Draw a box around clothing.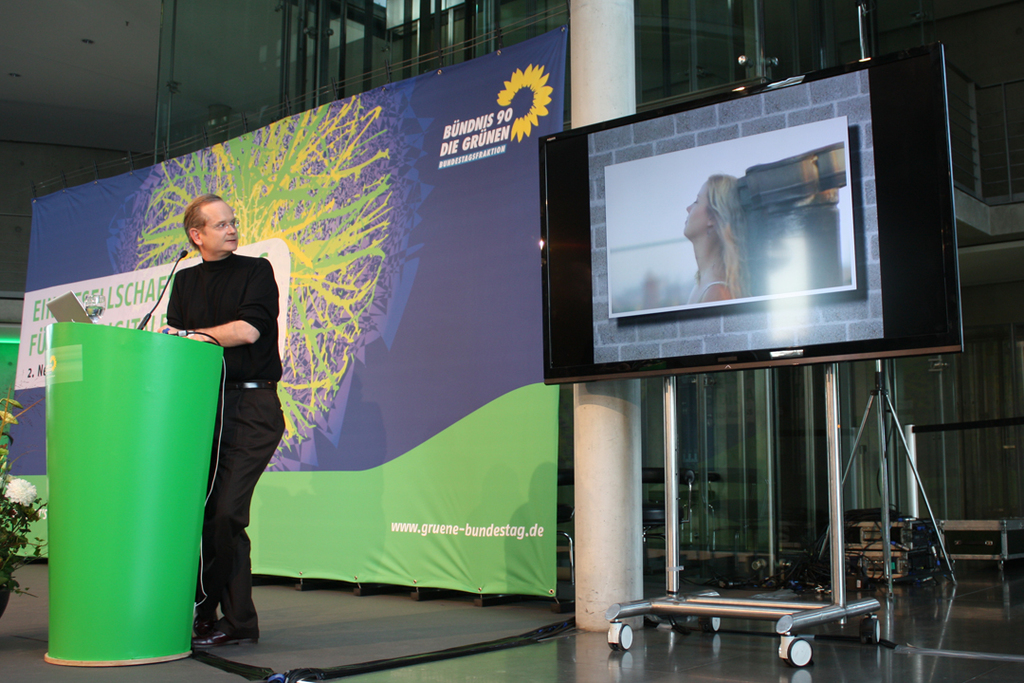
159, 218, 278, 574.
